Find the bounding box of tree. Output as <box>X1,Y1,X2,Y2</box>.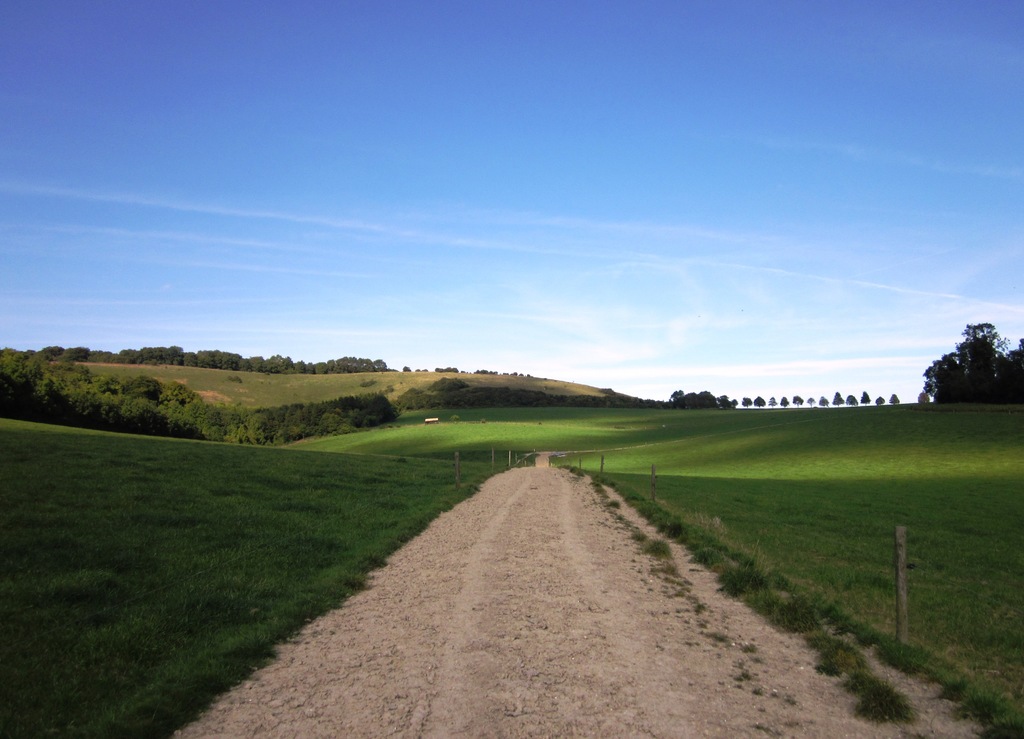
<box>806,397,820,410</box>.
